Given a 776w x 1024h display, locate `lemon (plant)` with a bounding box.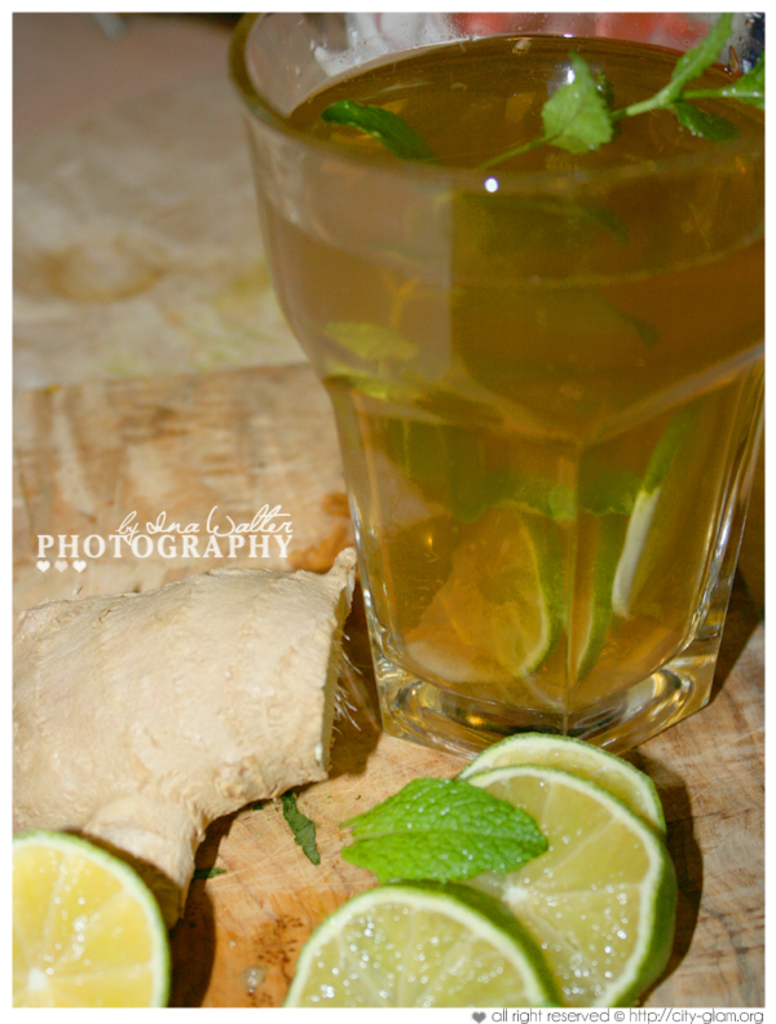
Located: {"left": 407, "top": 763, "right": 675, "bottom": 1005}.
